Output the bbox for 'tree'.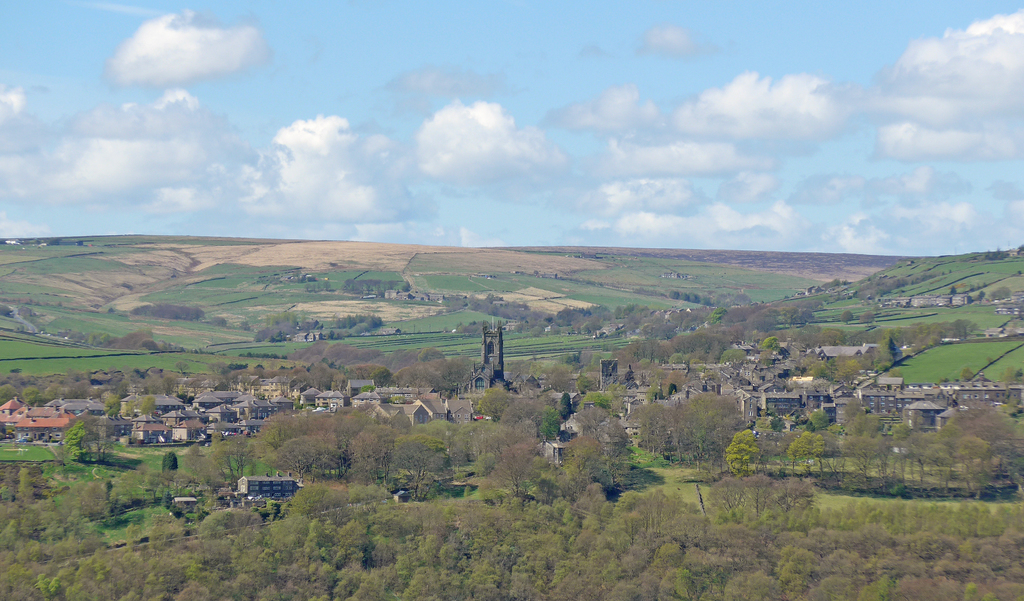
box=[461, 420, 547, 496].
